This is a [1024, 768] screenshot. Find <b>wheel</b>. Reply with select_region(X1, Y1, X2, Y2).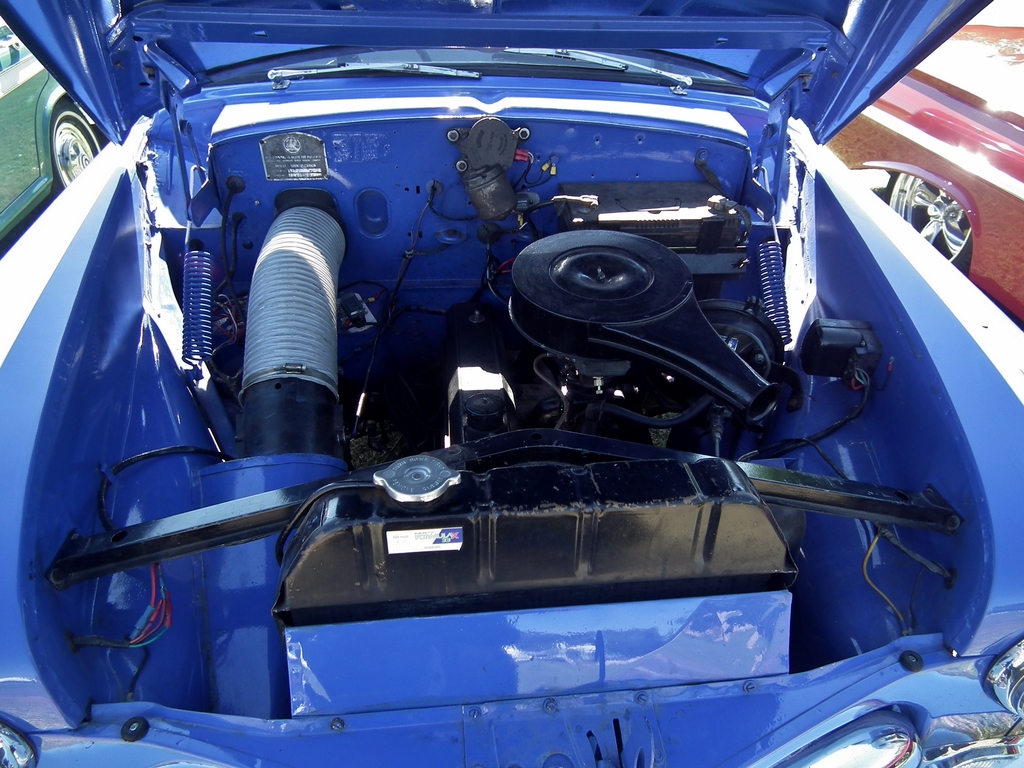
select_region(47, 97, 97, 197).
